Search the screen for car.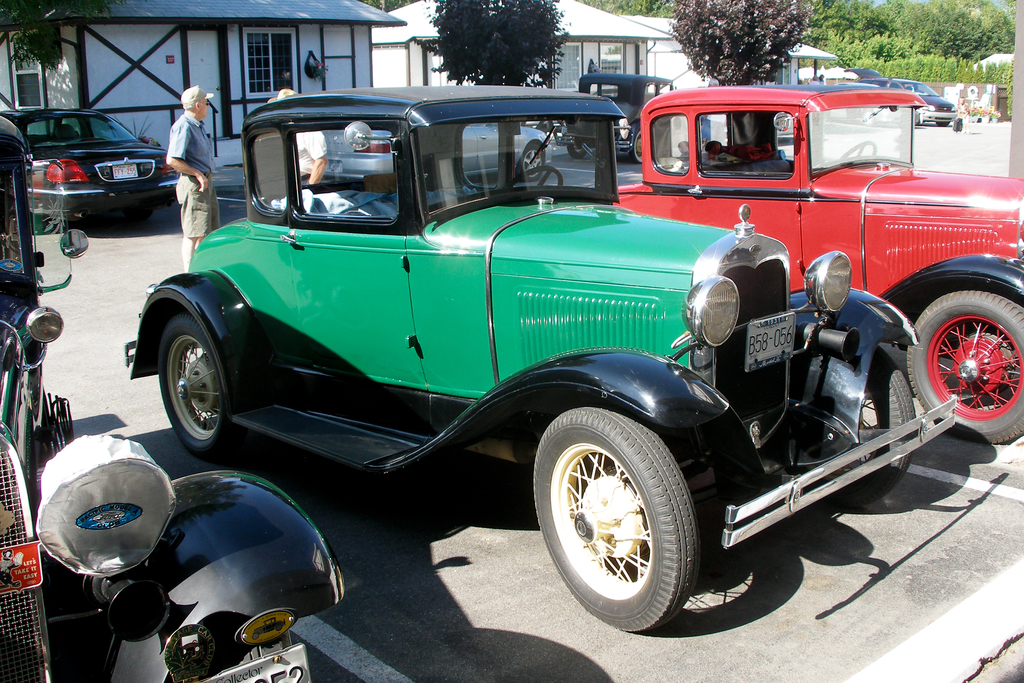
Found at x1=841, y1=67, x2=877, y2=81.
